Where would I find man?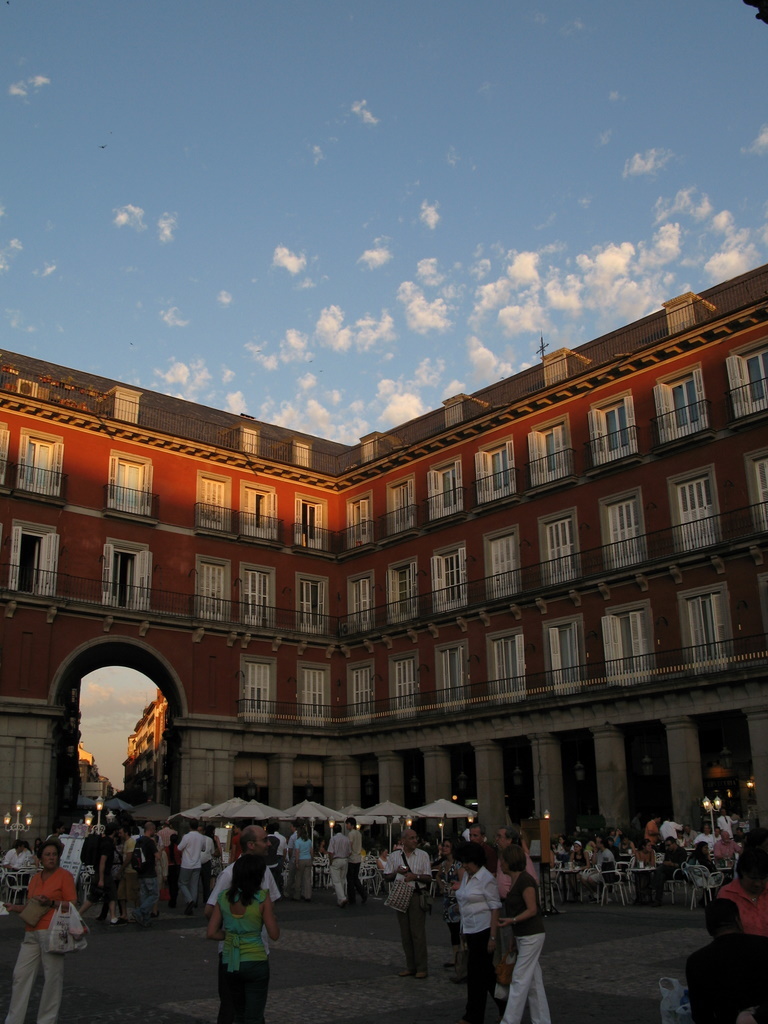
At Rect(491, 824, 527, 963).
